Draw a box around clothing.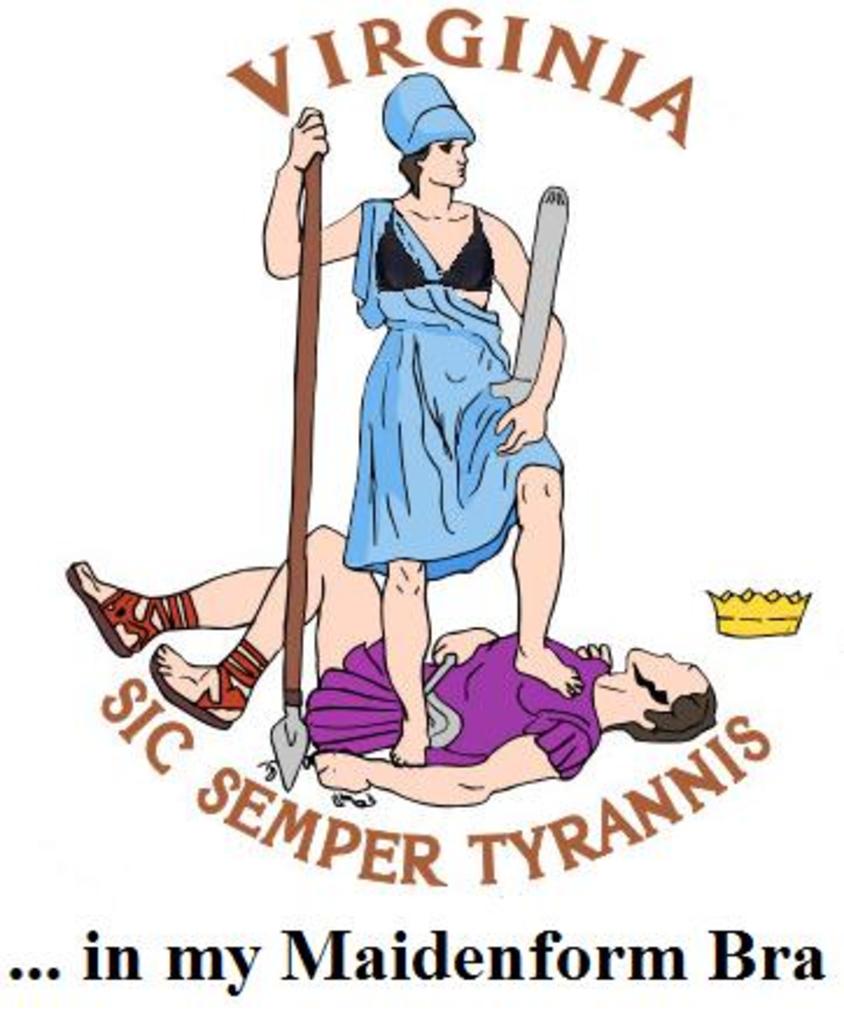
region(340, 159, 550, 620).
